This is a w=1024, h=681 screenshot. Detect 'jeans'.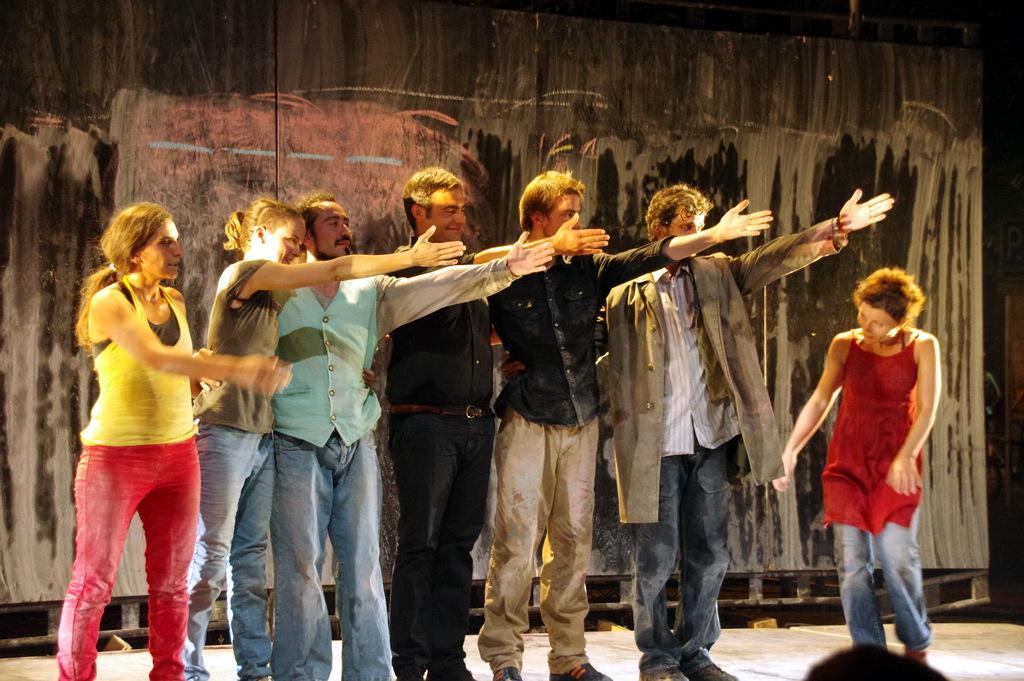
l=215, t=417, r=384, b=666.
